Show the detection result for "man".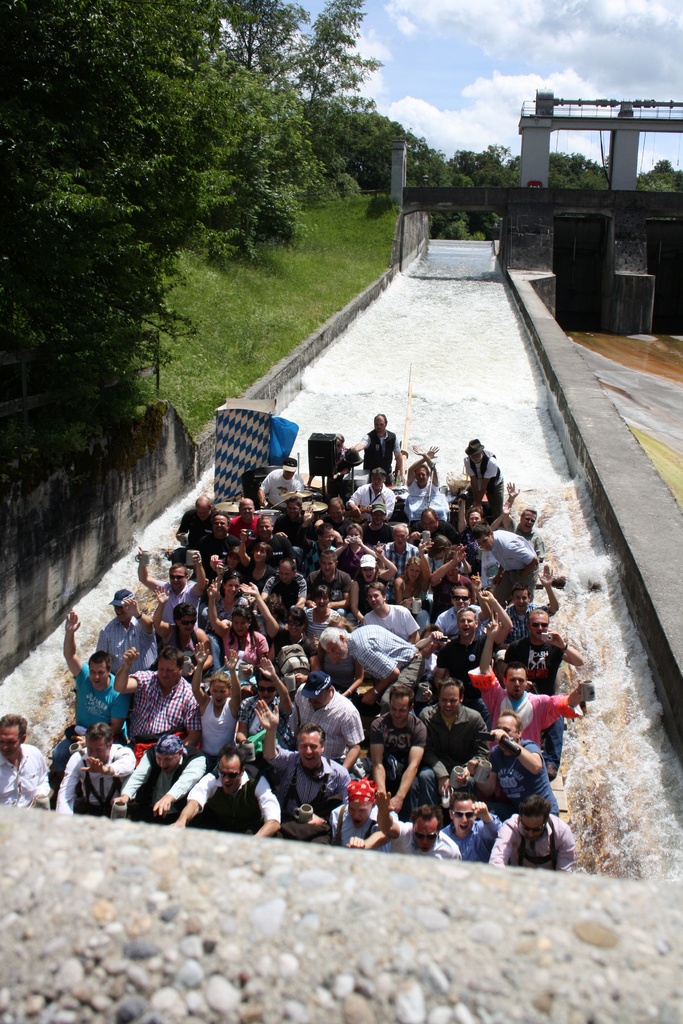
[252, 694, 349, 844].
